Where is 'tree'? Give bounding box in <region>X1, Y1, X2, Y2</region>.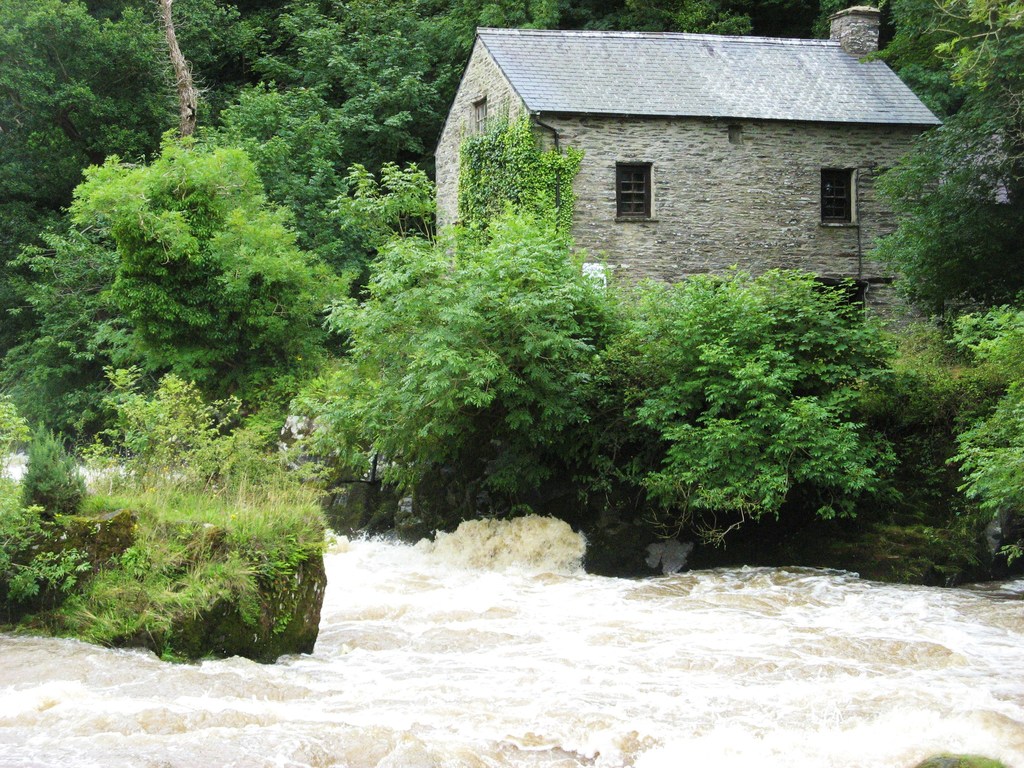
<region>271, 199, 644, 547</region>.
